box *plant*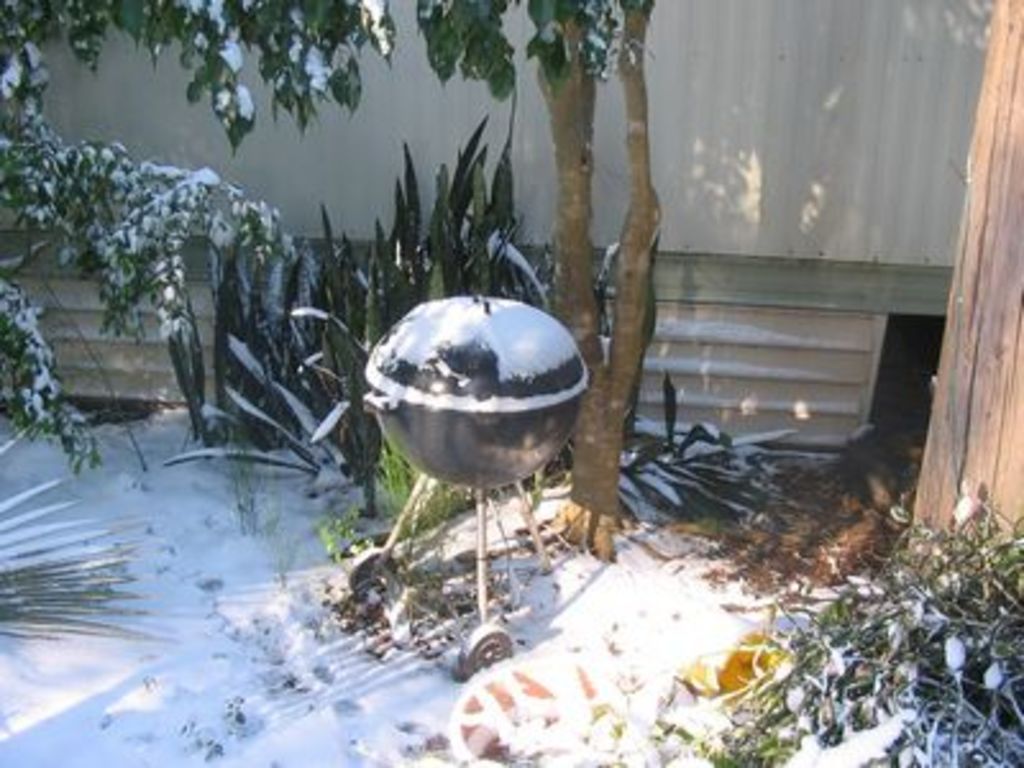
pyautogui.locateOnScreen(645, 445, 1023, 765)
